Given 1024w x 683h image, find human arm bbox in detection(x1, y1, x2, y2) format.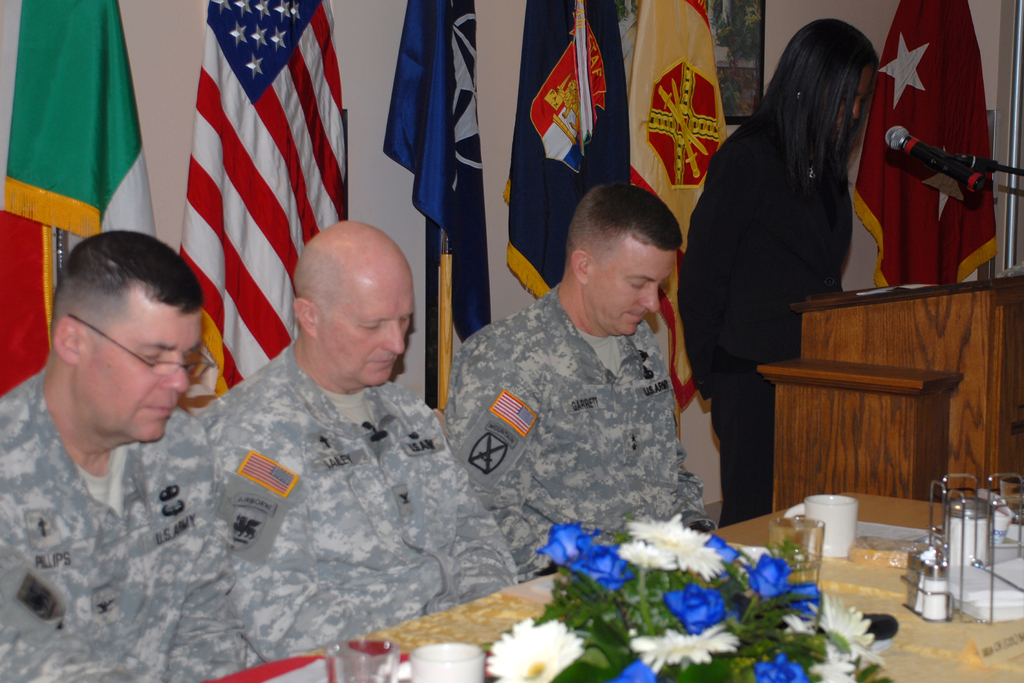
detection(0, 399, 117, 682).
